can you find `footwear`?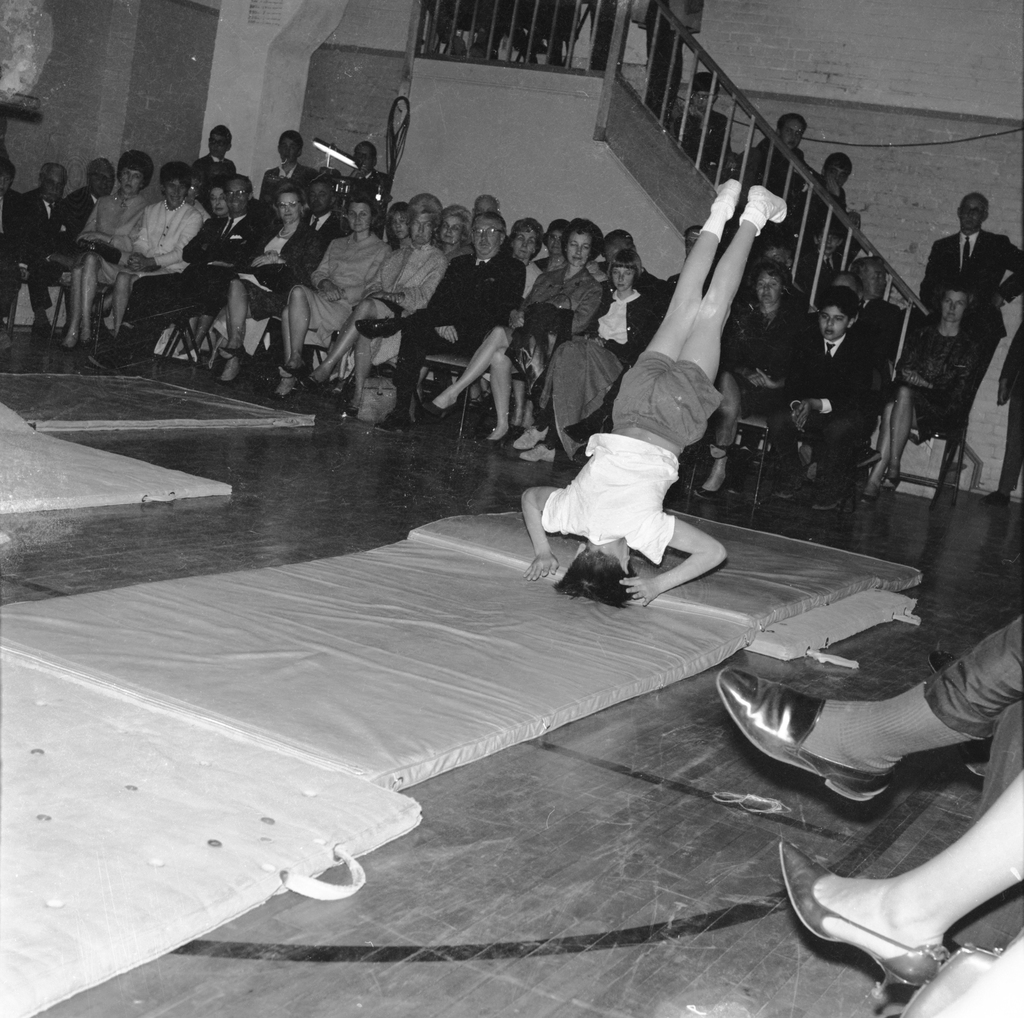
Yes, bounding box: {"x1": 378, "y1": 406, "x2": 415, "y2": 437}.
